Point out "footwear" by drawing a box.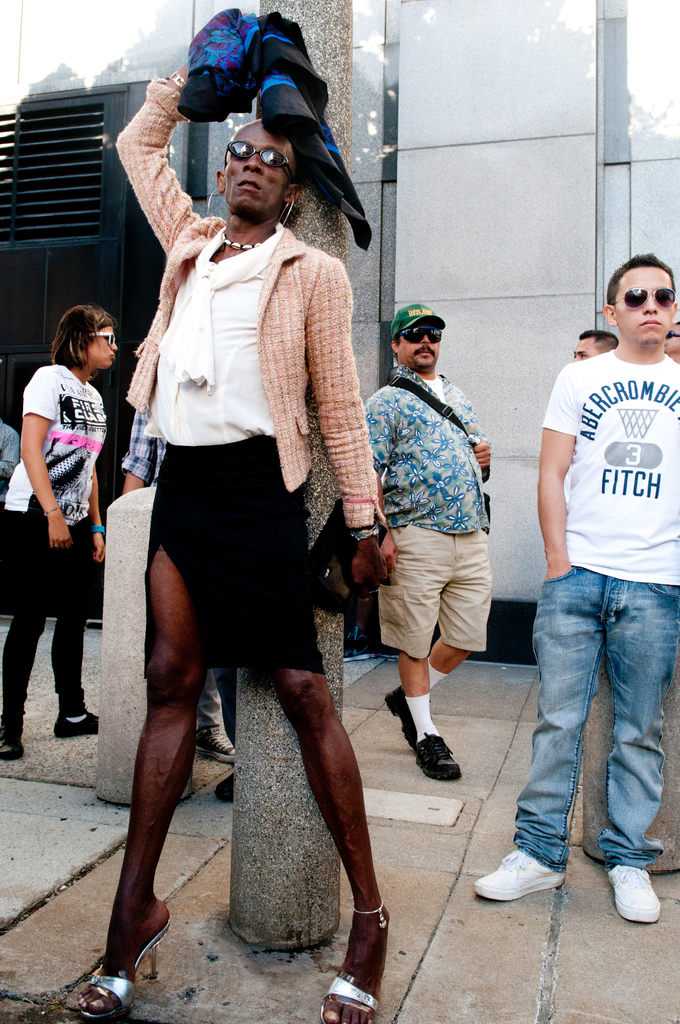
box=[0, 735, 23, 758].
